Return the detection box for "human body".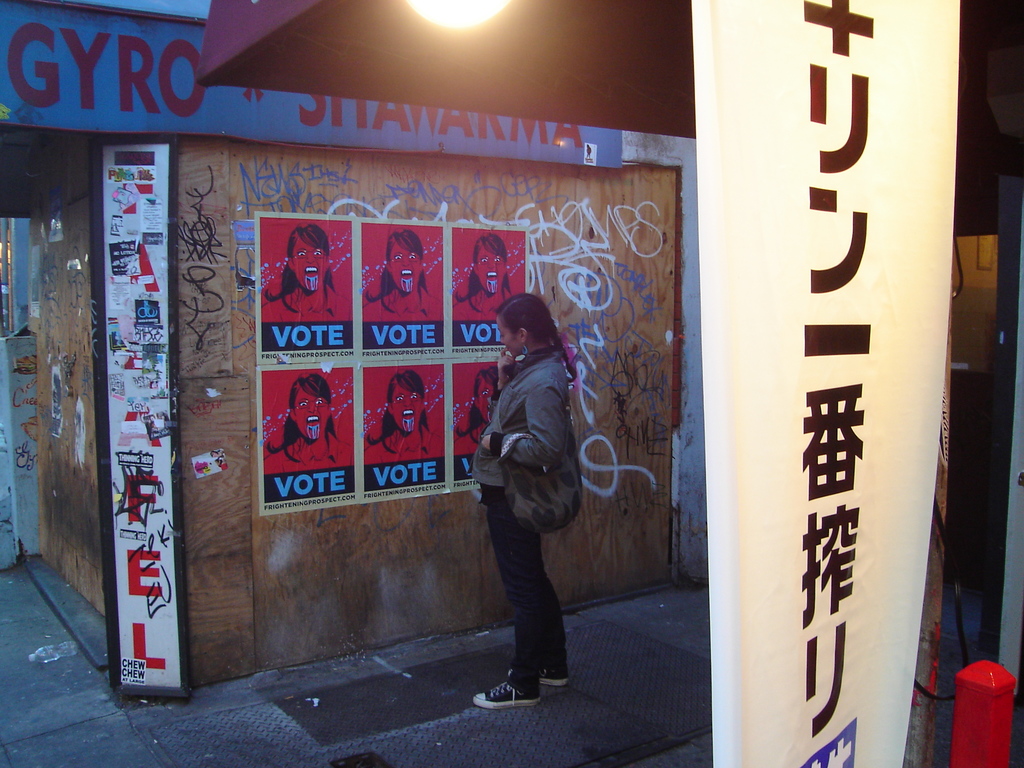
Rect(452, 229, 520, 327).
